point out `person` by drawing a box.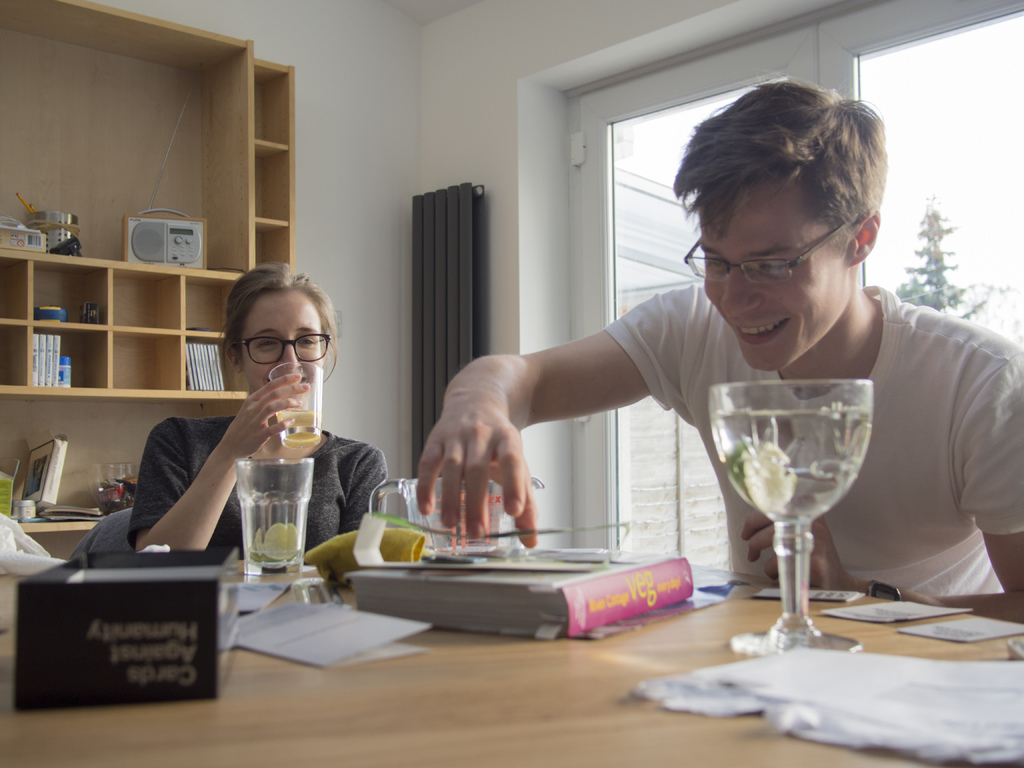
left=126, top=265, right=389, bottom=564.
